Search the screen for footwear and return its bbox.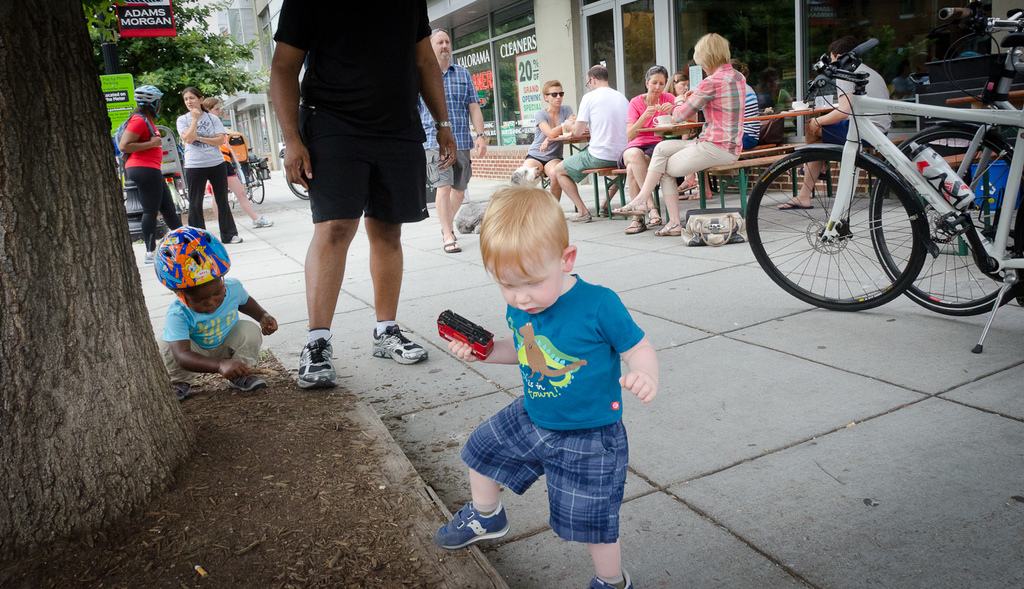
Found: detection(599, 205, 614, 216).
